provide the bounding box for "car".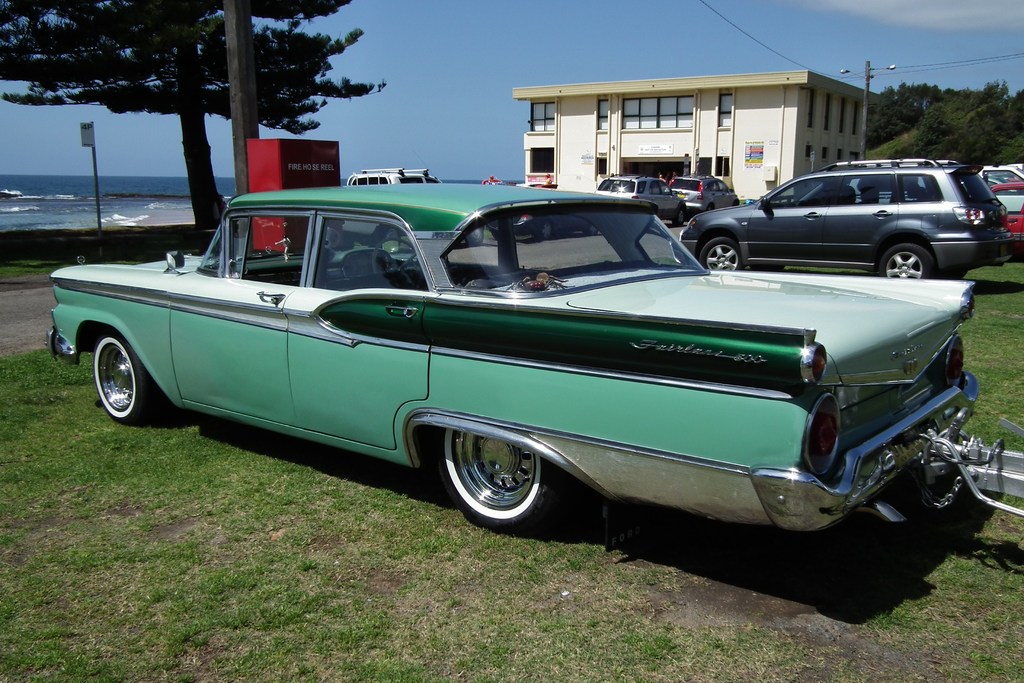
x1=54 y1=185 x2=941 y2=554.
